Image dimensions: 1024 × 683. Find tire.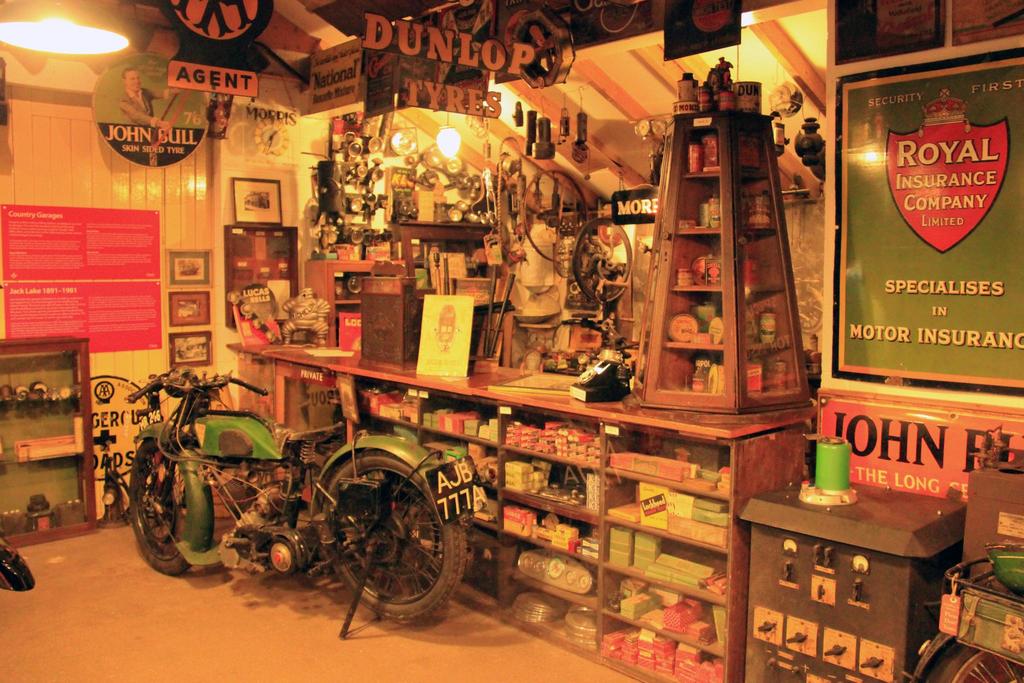
(left=908, top=621, right=1023, bottom=682).
